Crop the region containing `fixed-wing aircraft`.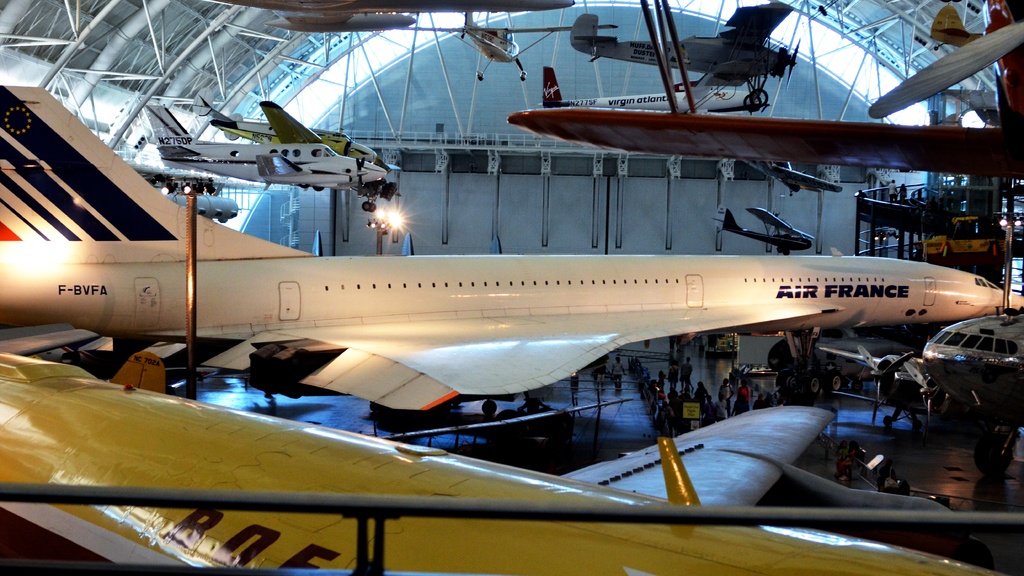
Crop region: <bbox>268, 4, 417, 33</bbox>.
